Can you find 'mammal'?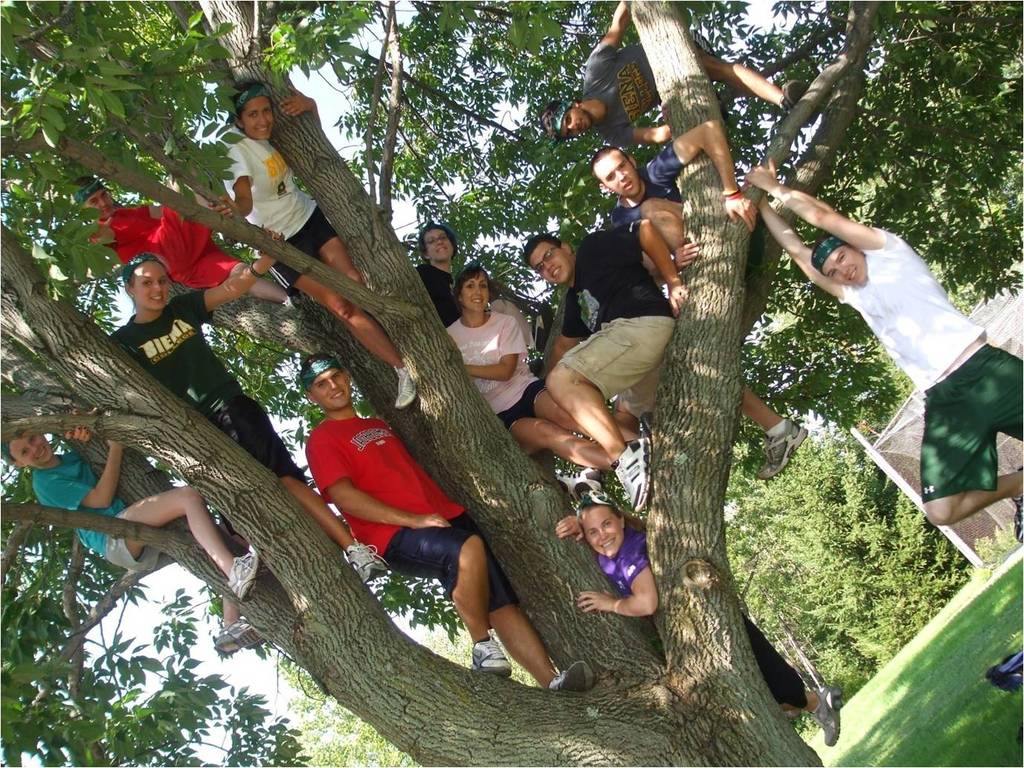
Yes, bounding box: region(415, 222, 557, 353).
